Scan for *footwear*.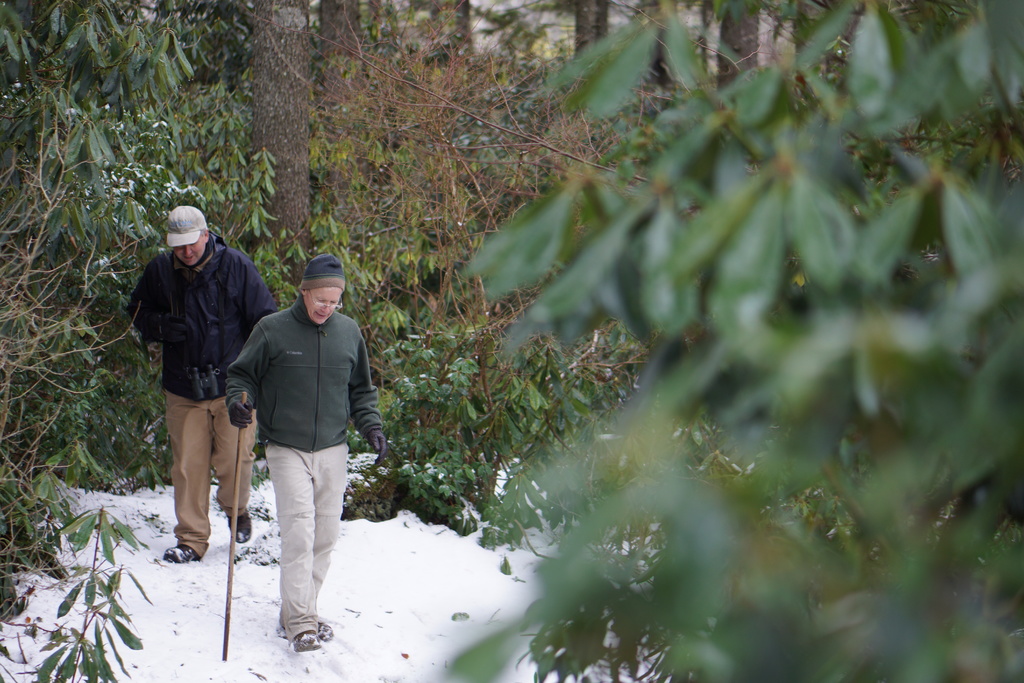
Scan result: <region>289, 626, 323, 651</region>.
